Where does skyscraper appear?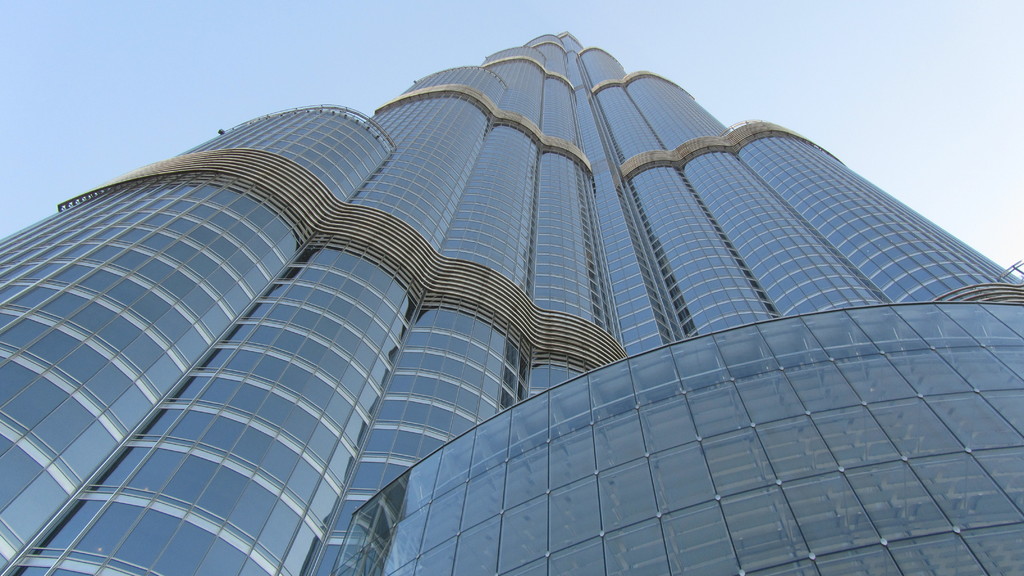
Appears at detection(0, 29, 1023, 575).
